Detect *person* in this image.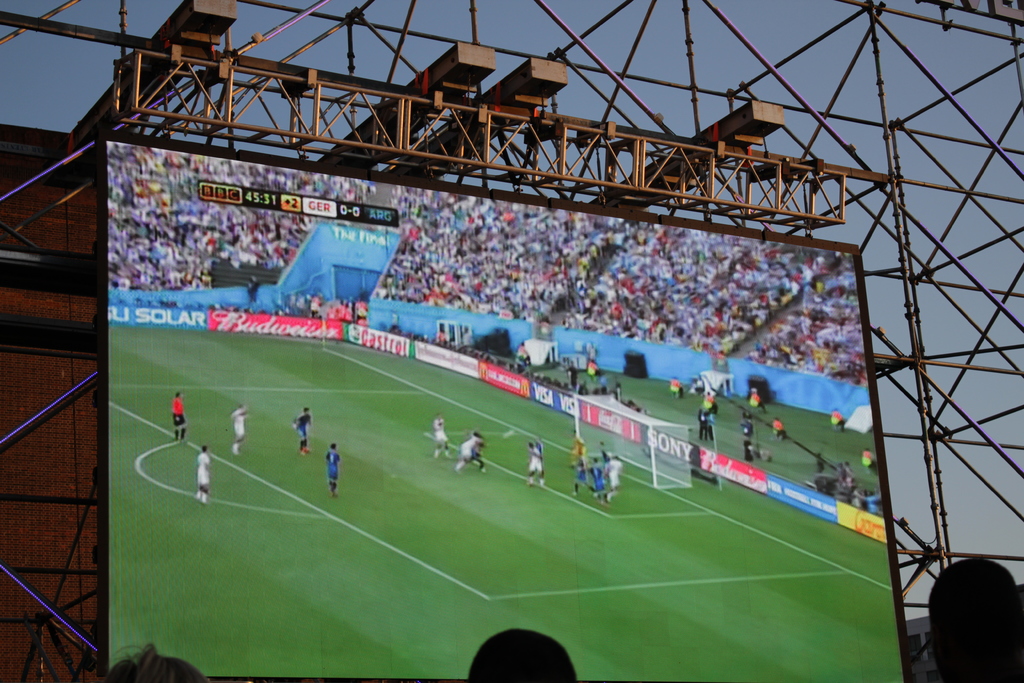
Detection: {"left": 320, "top": 442, "right": 342, "bottom": 496}.
